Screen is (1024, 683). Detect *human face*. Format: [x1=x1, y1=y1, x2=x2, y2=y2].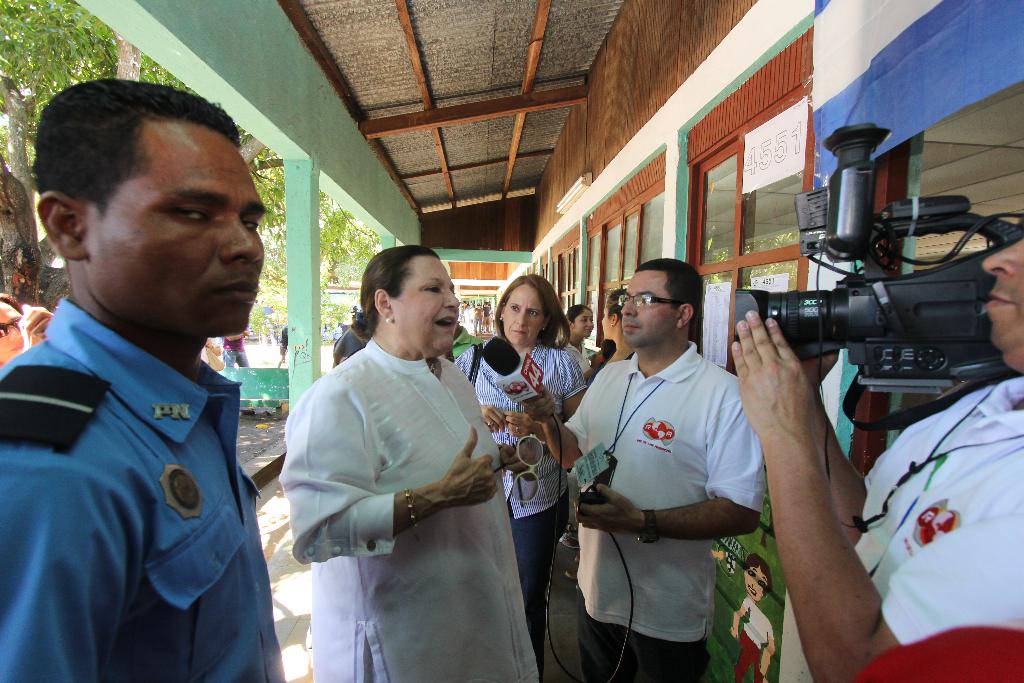
[x1=573, y1=305, x2=595, y2=339].
